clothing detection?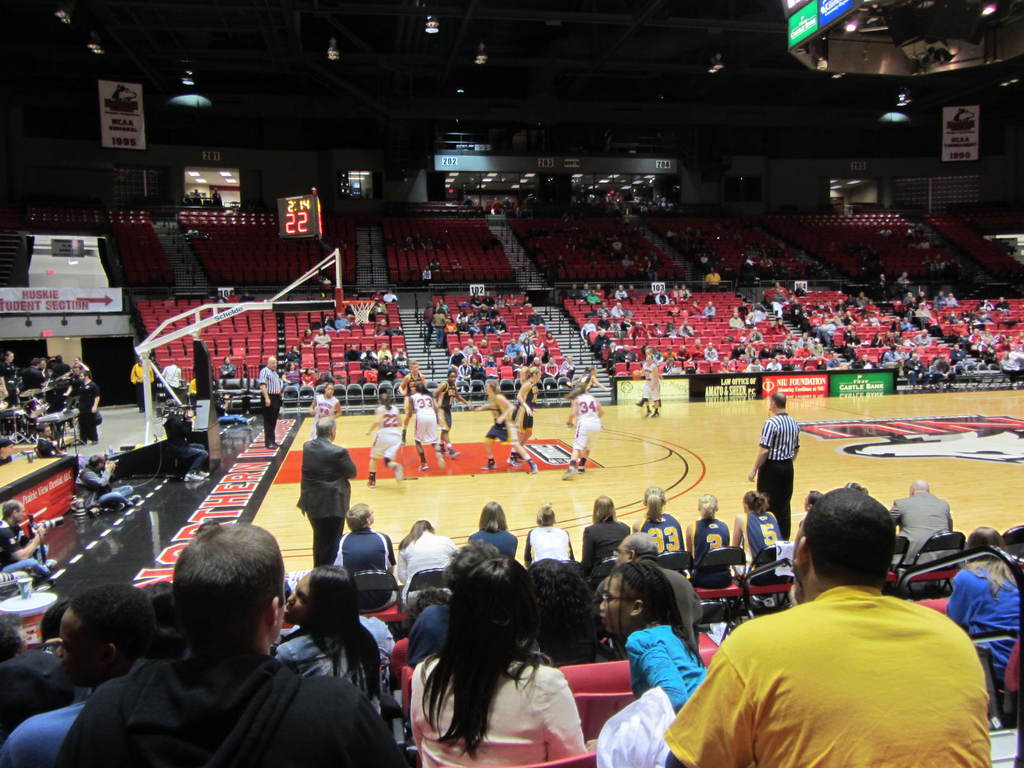
[x1=260, y1=627, x2=397, y2=736]
